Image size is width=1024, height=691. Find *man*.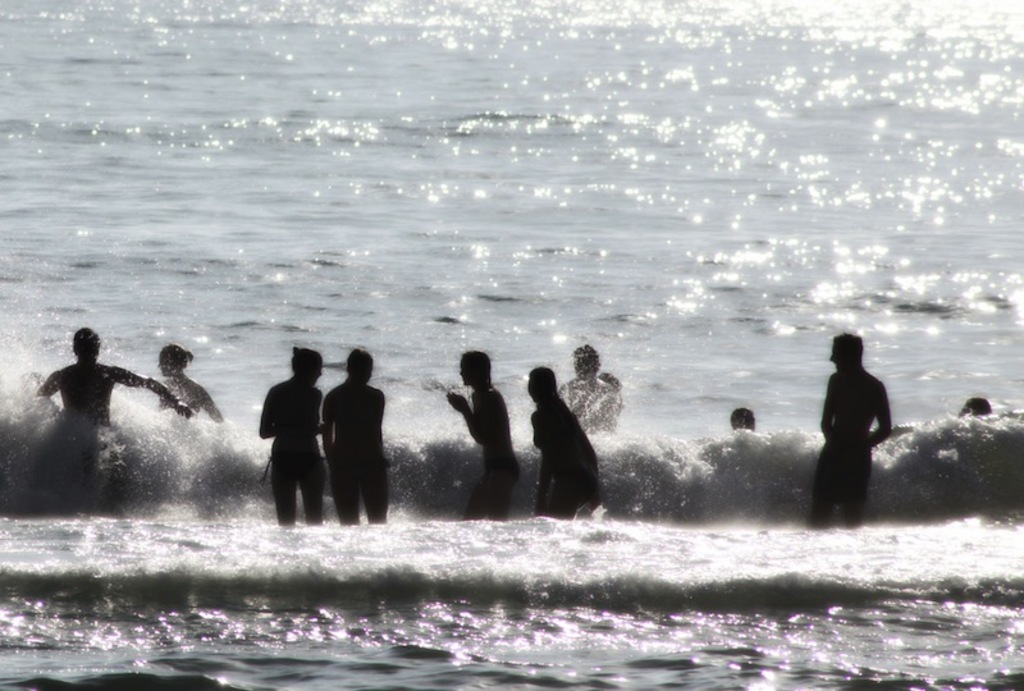
crop(29, 325, 197, 426).
